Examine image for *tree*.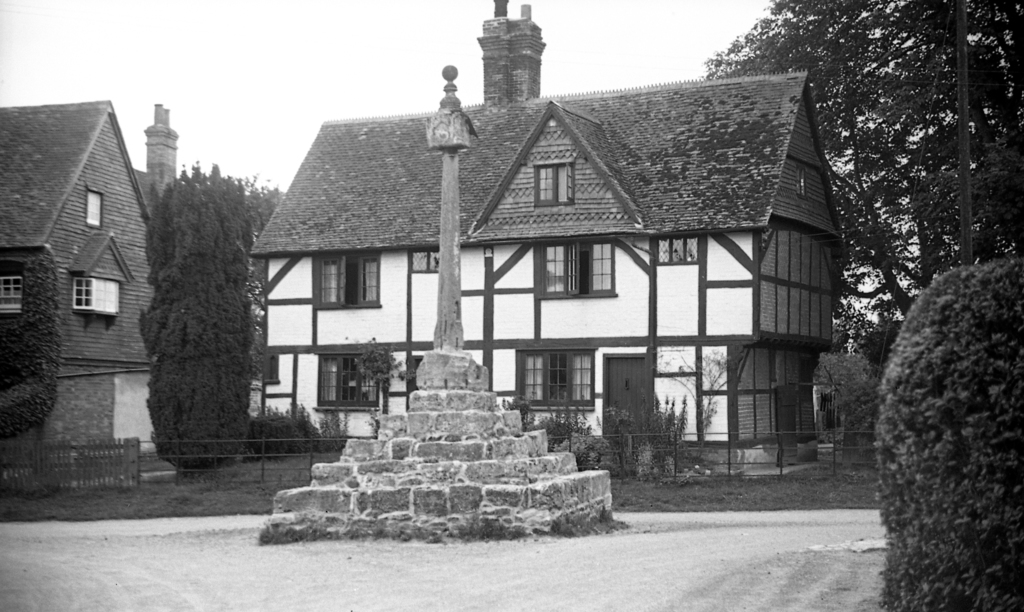
Examination result: (x1=0, y1=243, x2=65, y2=443).
